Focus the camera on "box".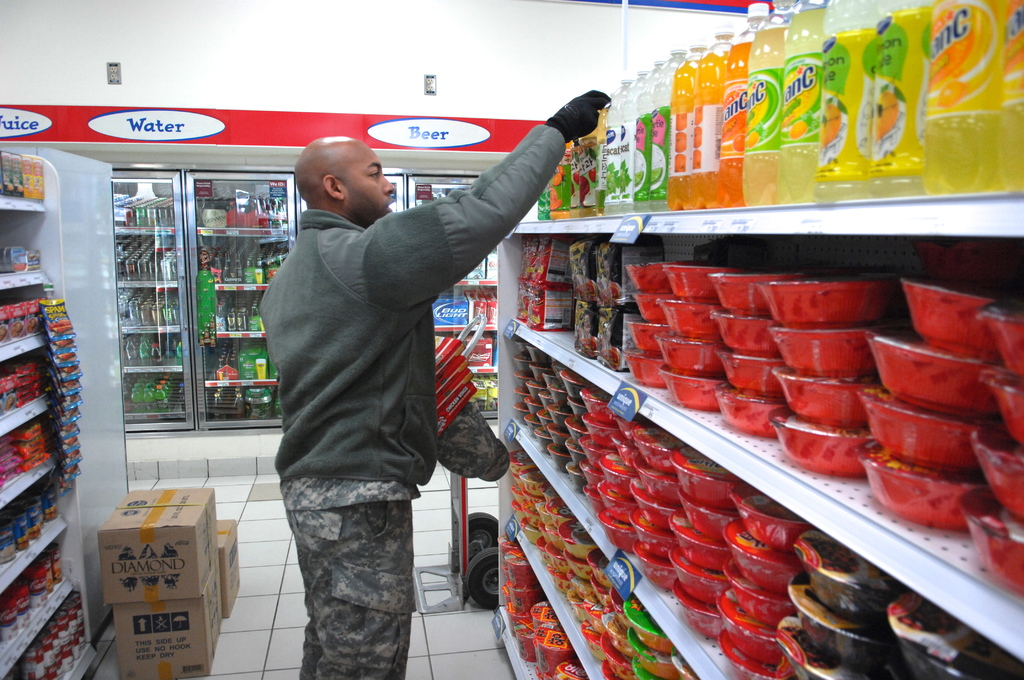
Focus region: (x1=489, y1=254, x2=499, y2=279).
